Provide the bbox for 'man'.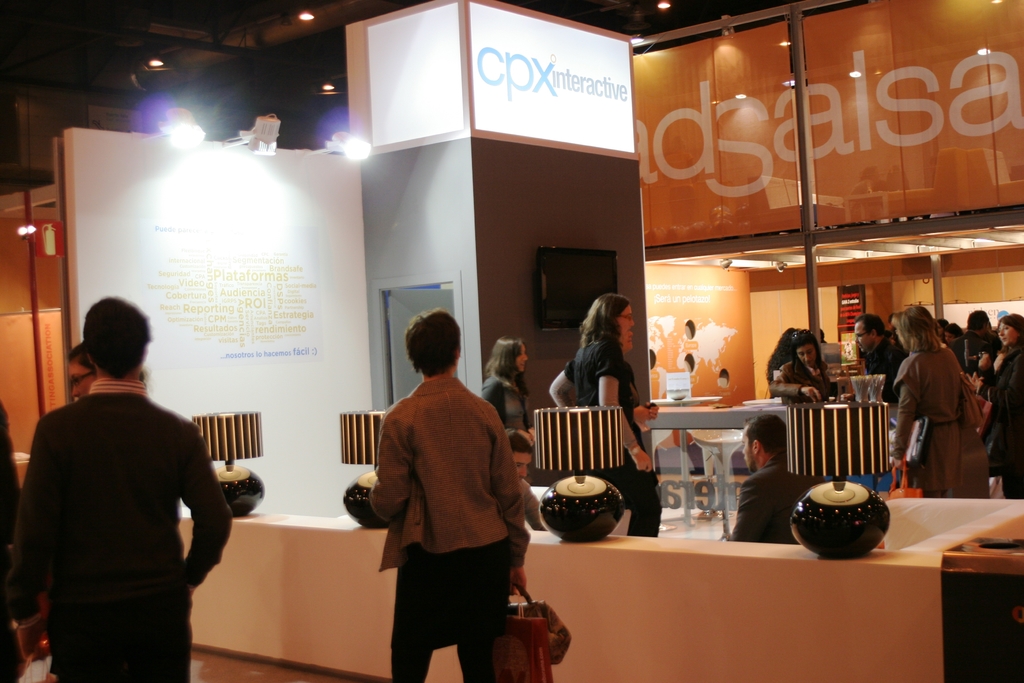
[949,309,1002,381].
